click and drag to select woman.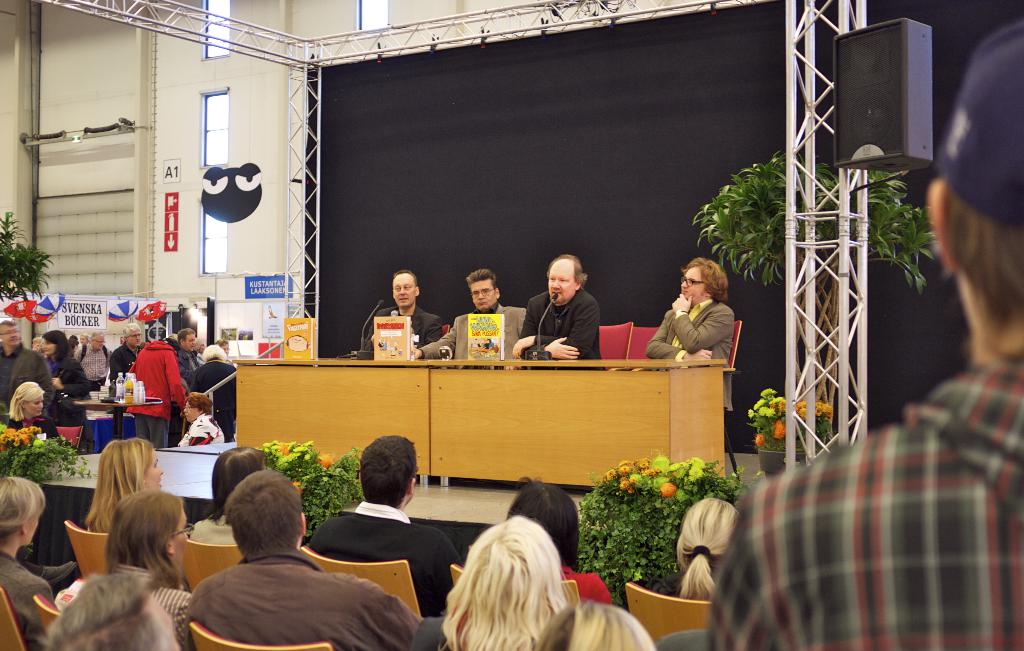
Selection: left=94, top=493, right=194, bottom=650.
